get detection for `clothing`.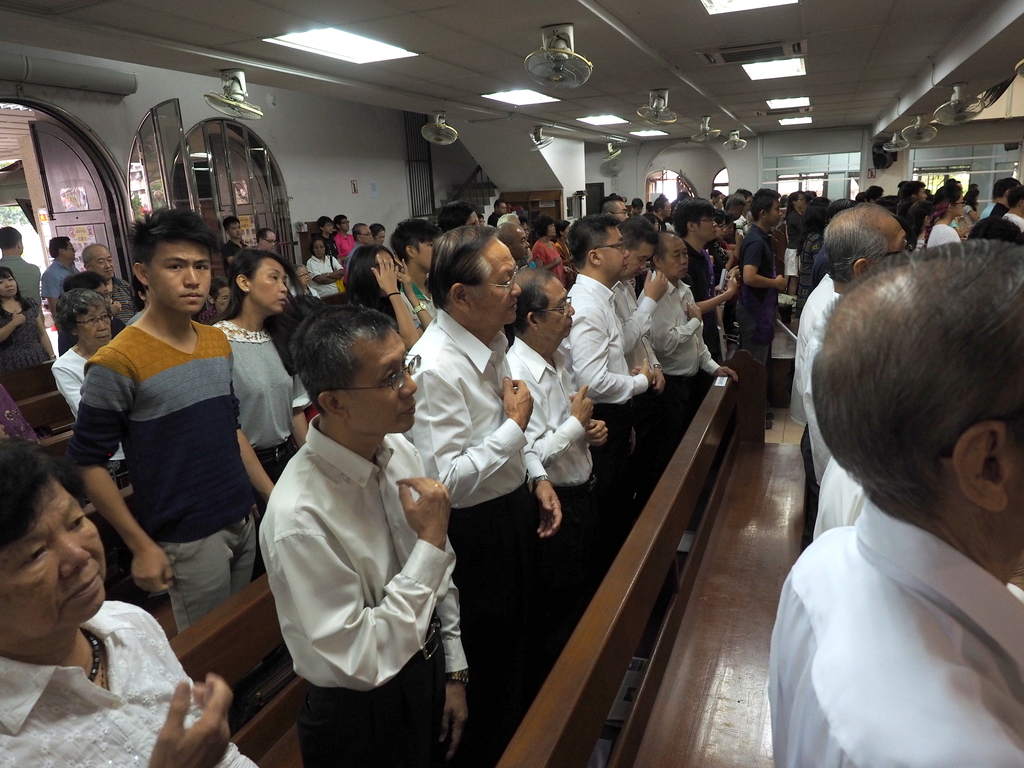
Detection: bbox=(790, 227, 827, 312).
